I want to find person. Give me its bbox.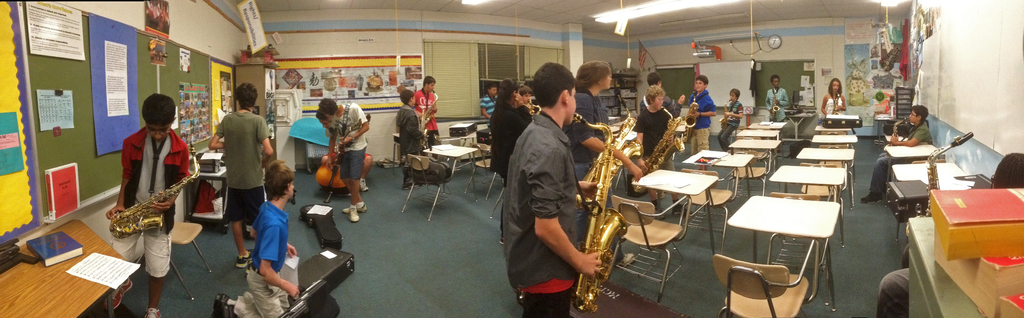
l=410, t=74, r=453, b=158.
